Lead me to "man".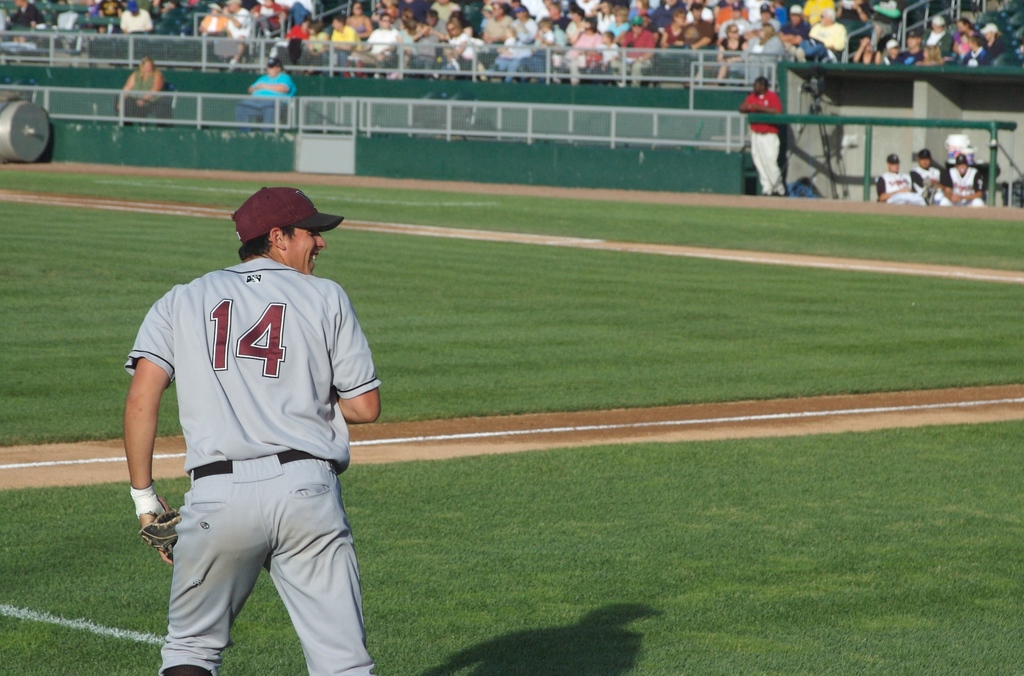
Lead to bbox=(441, 19, 480, 77).
